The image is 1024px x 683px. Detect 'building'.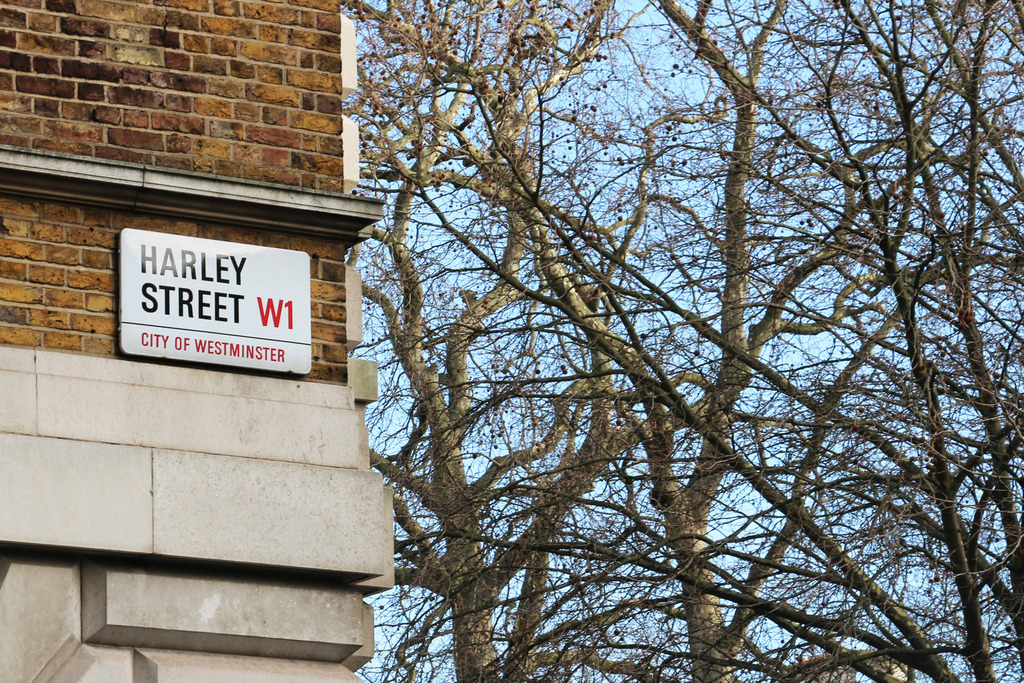
Detection: (0, 0, 394, 682).
